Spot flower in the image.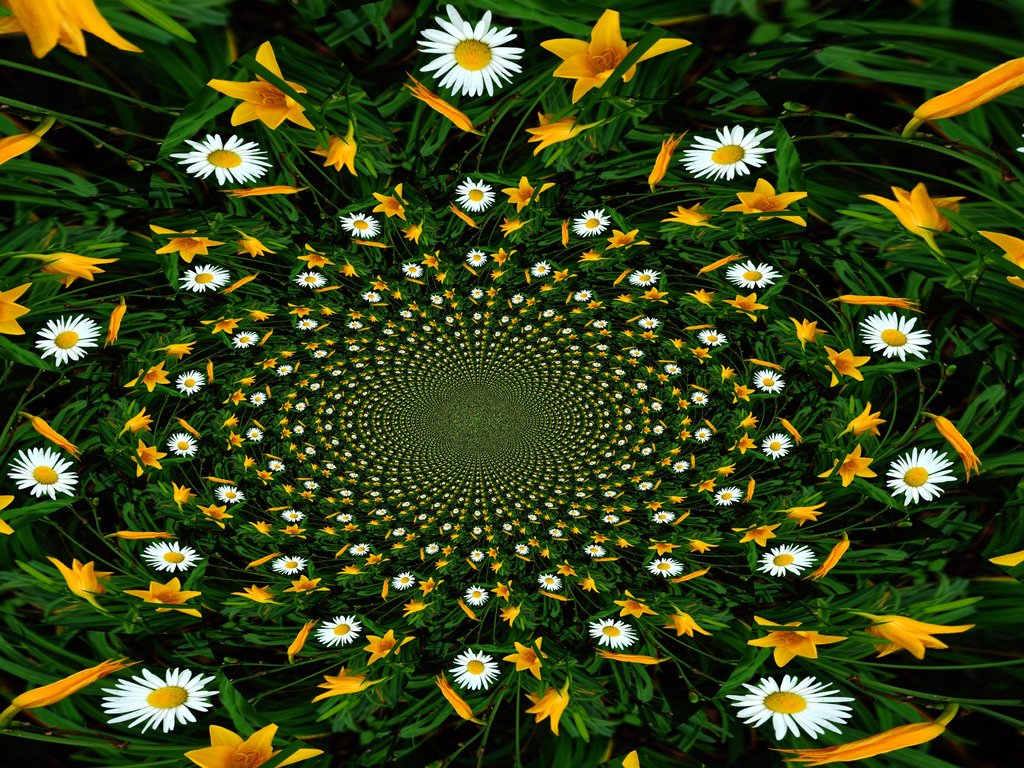
flower found at <region>280, 403, 290, 415</region>.
